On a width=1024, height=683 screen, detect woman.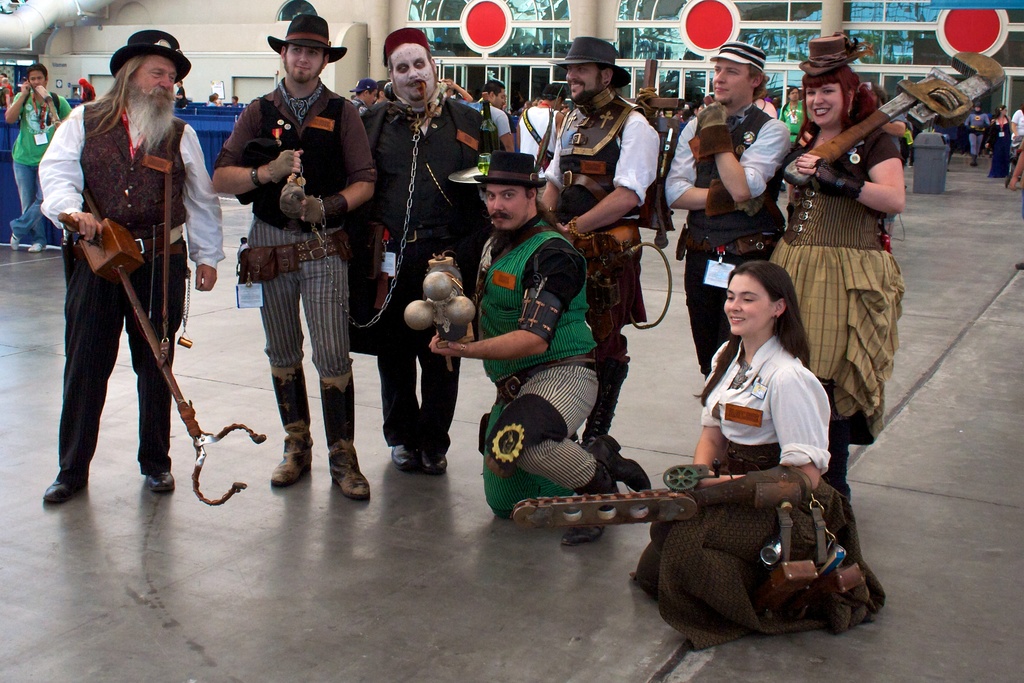
(980,98,1014,181).
